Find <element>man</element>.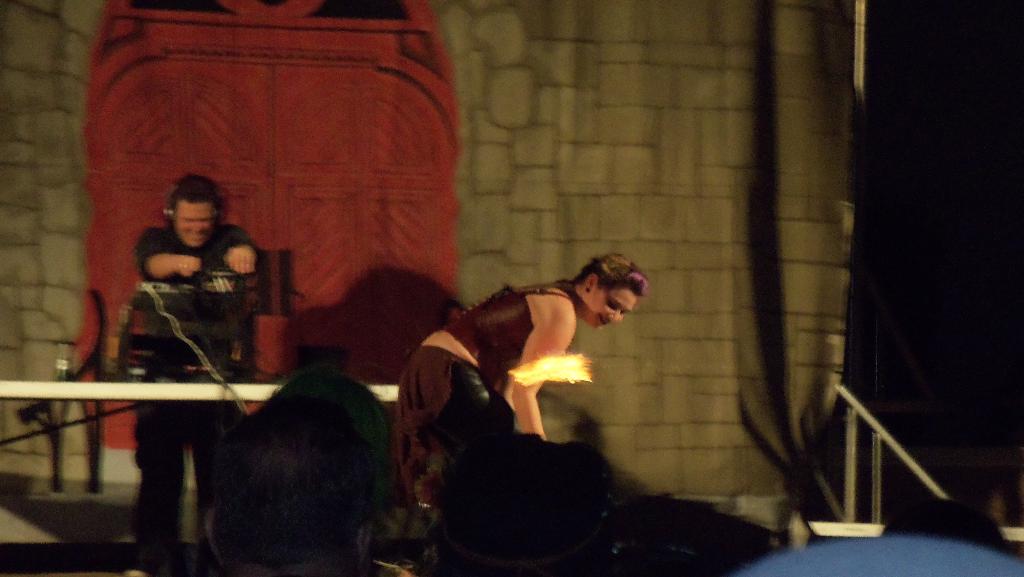
(left=199, top=367, right=416, bottom=576).
